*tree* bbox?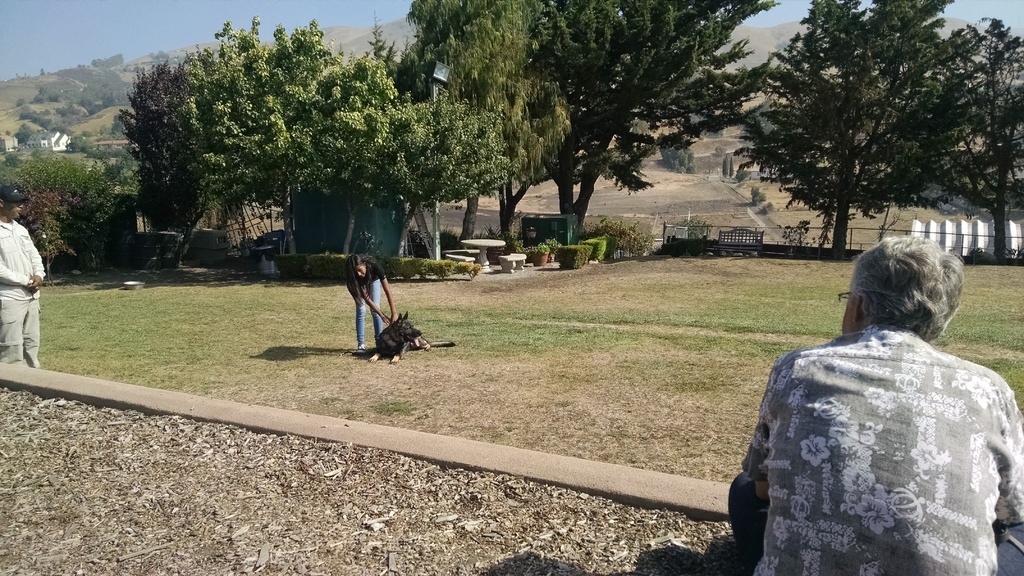
region(723, 154, 737, 175)
